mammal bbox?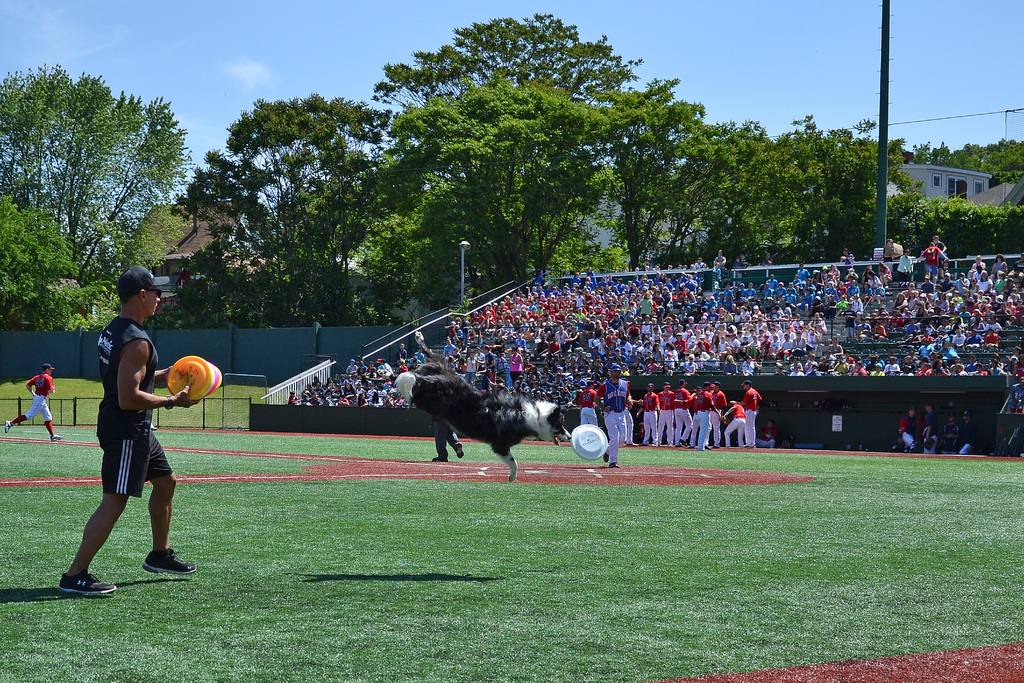
[657,382,675,445]
